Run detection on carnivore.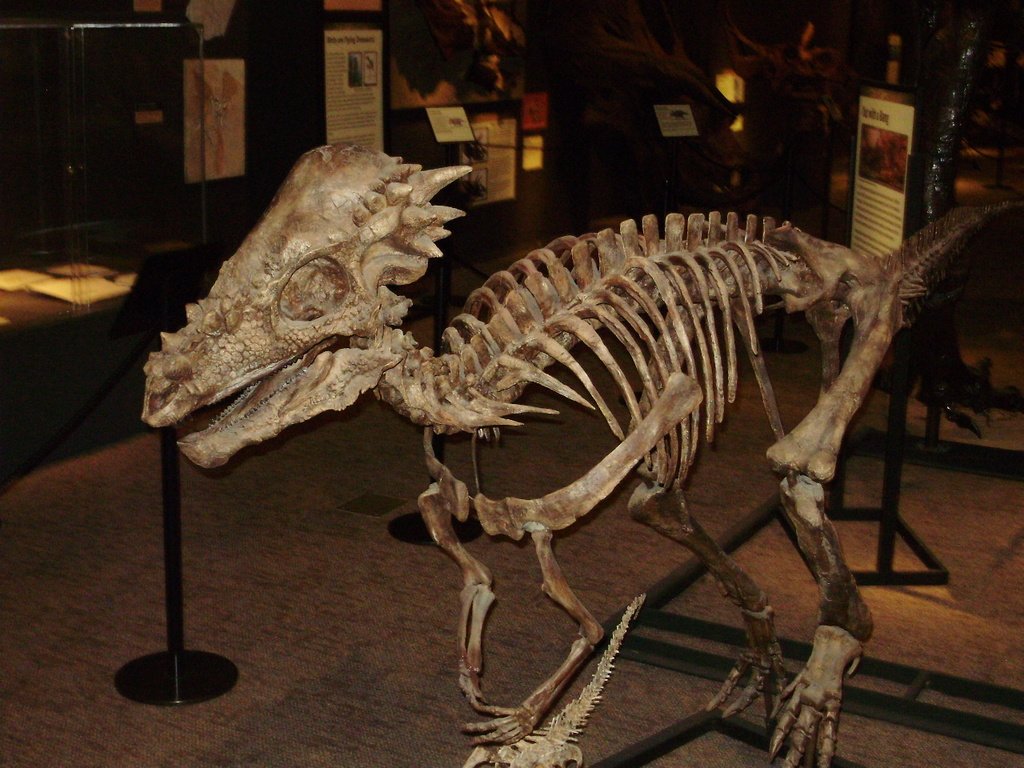
Result: box(138, 135, 1023, 767).
